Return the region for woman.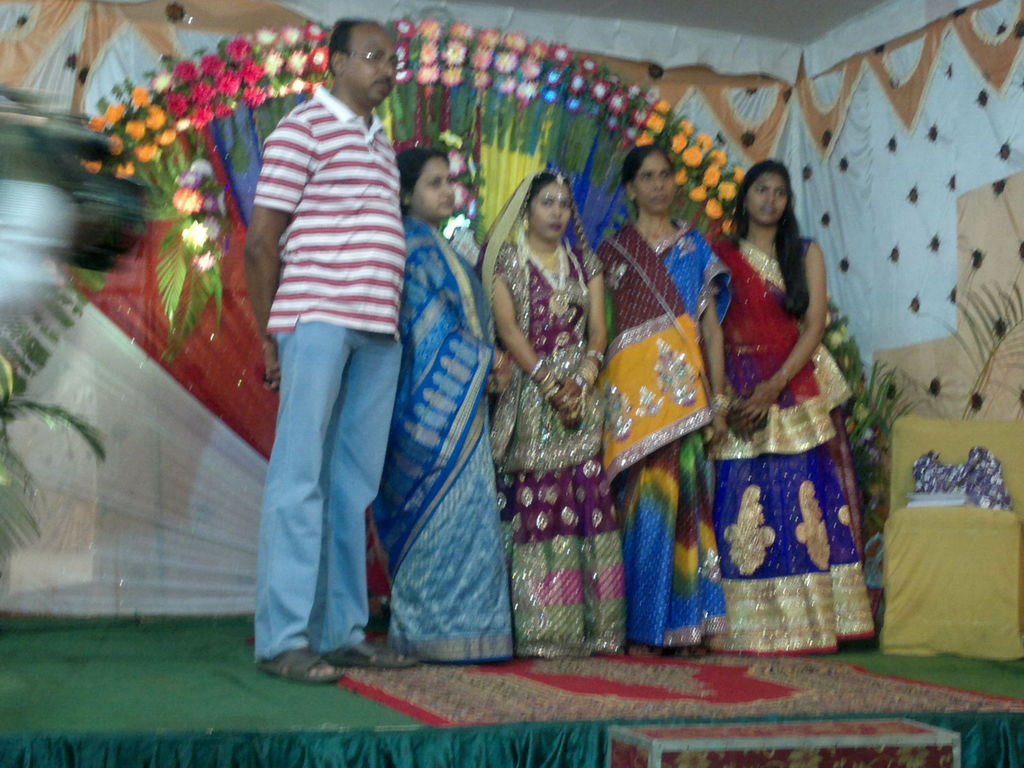
369,147,516,664.
